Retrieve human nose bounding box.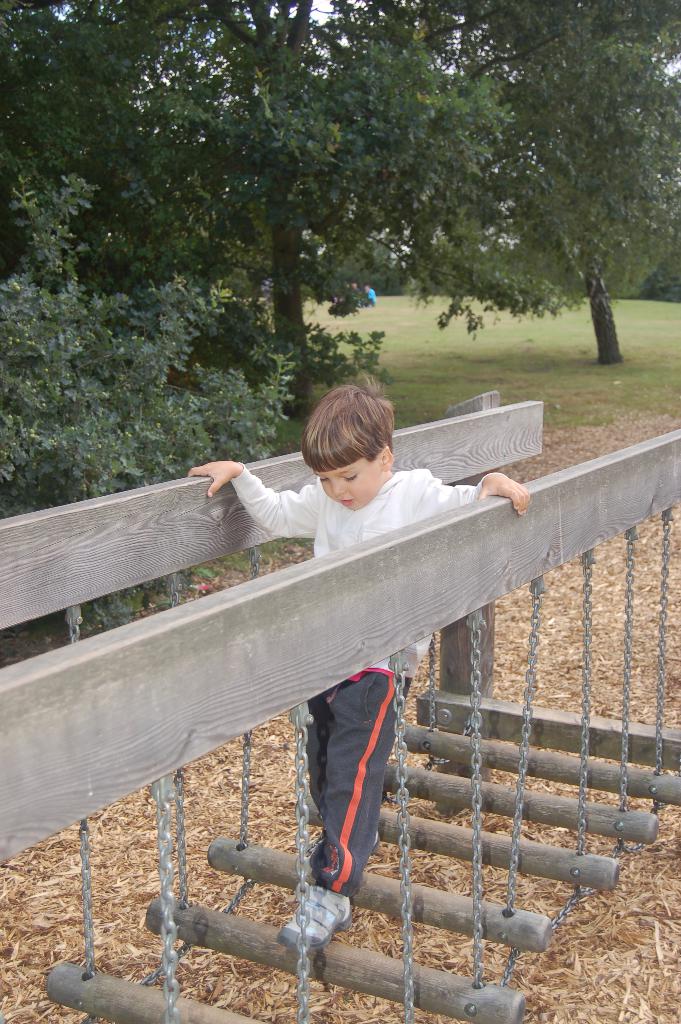
Bounding box: pyautogui.locateOnScreen(331, 484, 352, 498).
